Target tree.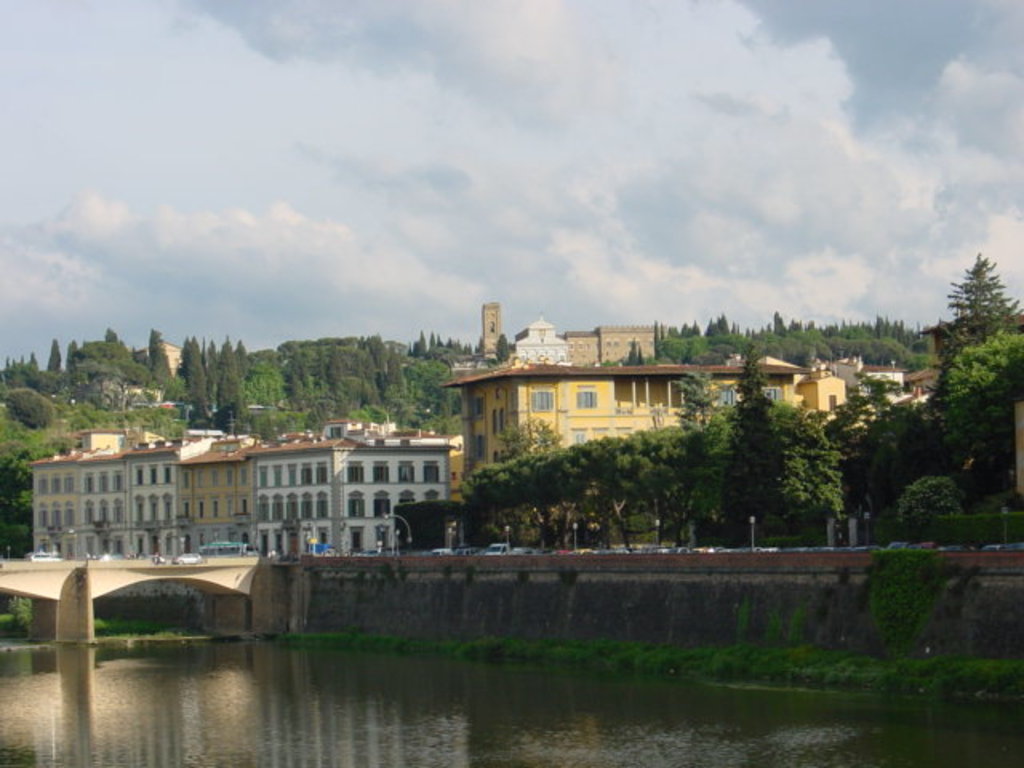
Target region: <region>722, 336, 798, 542</region>.
